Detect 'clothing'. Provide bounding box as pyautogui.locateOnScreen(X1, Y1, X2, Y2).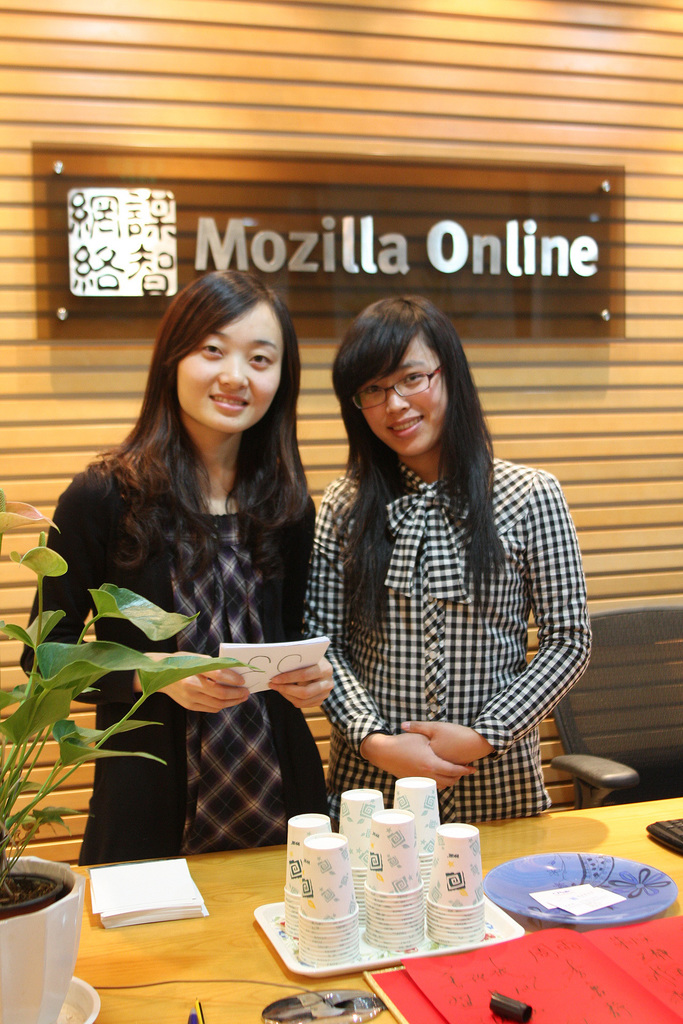
pyautogui.locateOnScreen(19, 463, 331, 870).
